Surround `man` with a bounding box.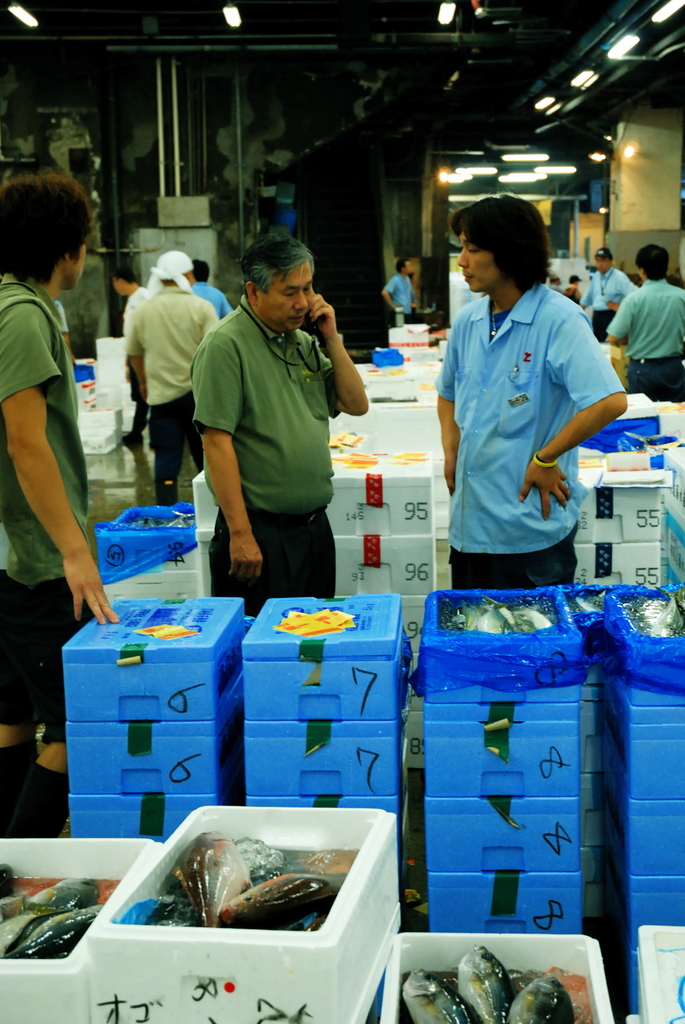
[382, 258, 422, 333].
